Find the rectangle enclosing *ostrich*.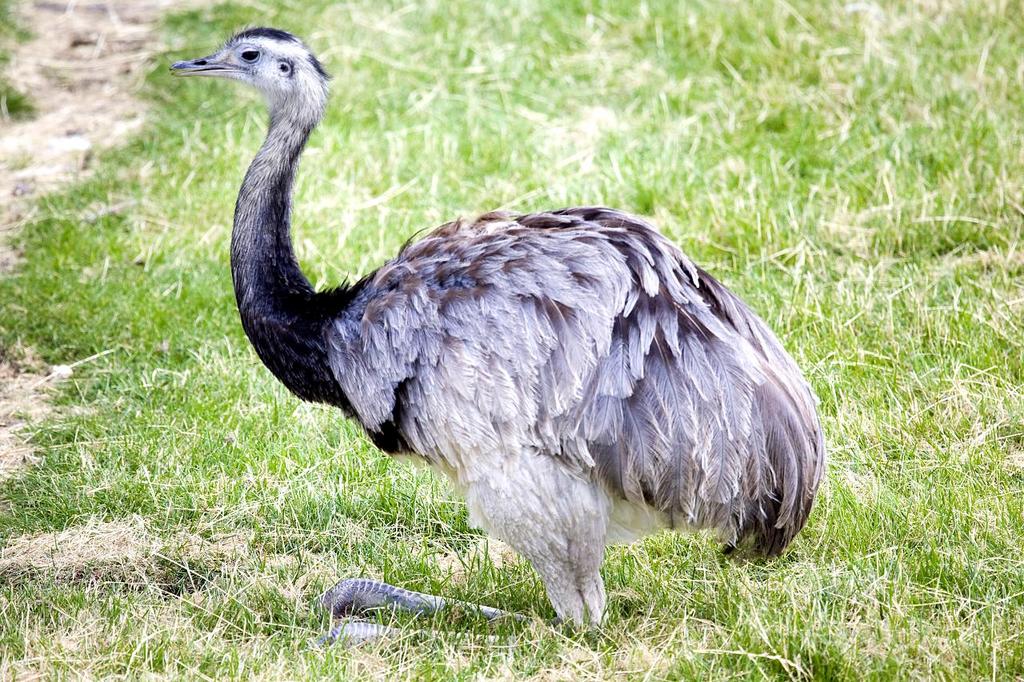
Rect(163, 22, 832, 662).
